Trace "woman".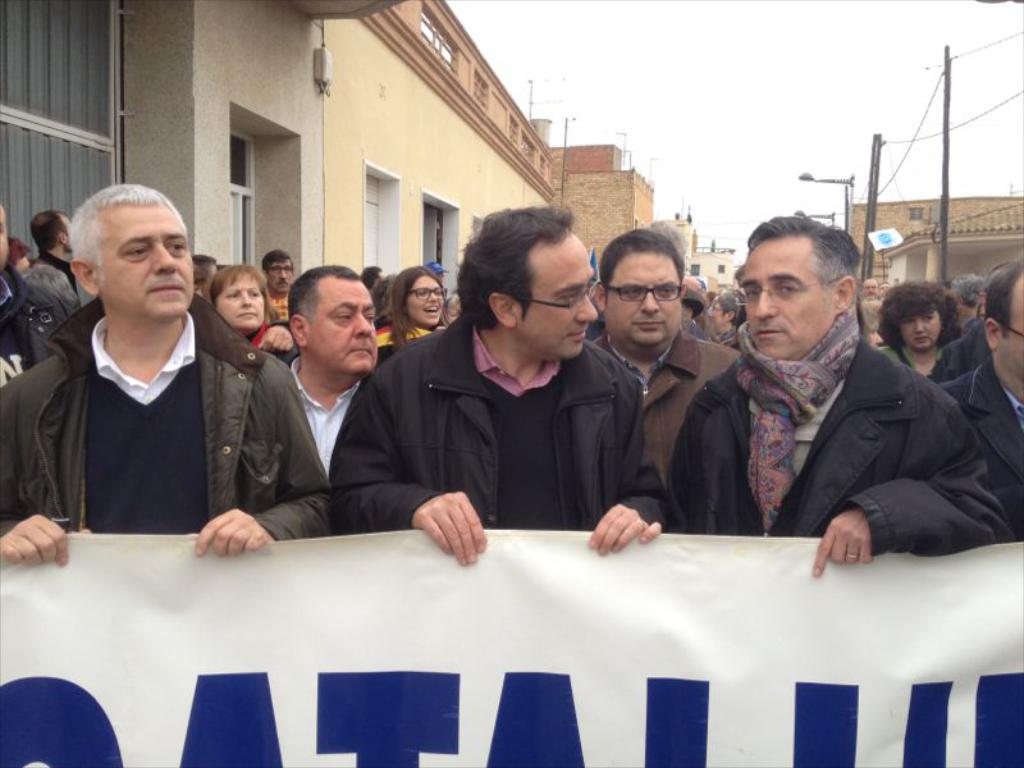
Traced to bbox(201, 261, 301, 374).
